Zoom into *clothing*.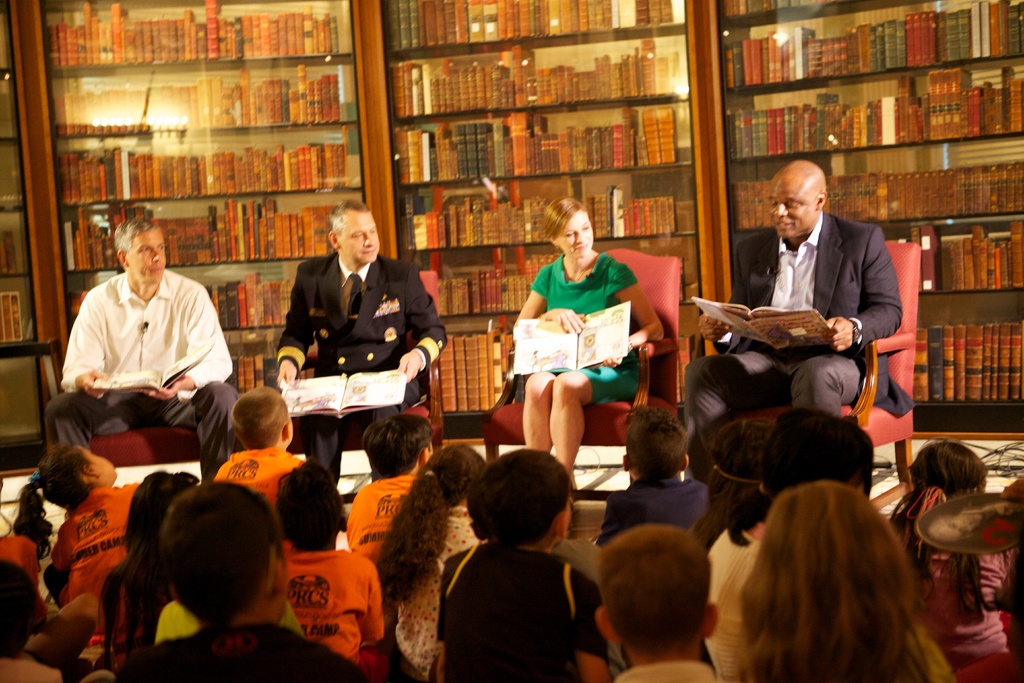
Zoom target: 524/250/644/400.
